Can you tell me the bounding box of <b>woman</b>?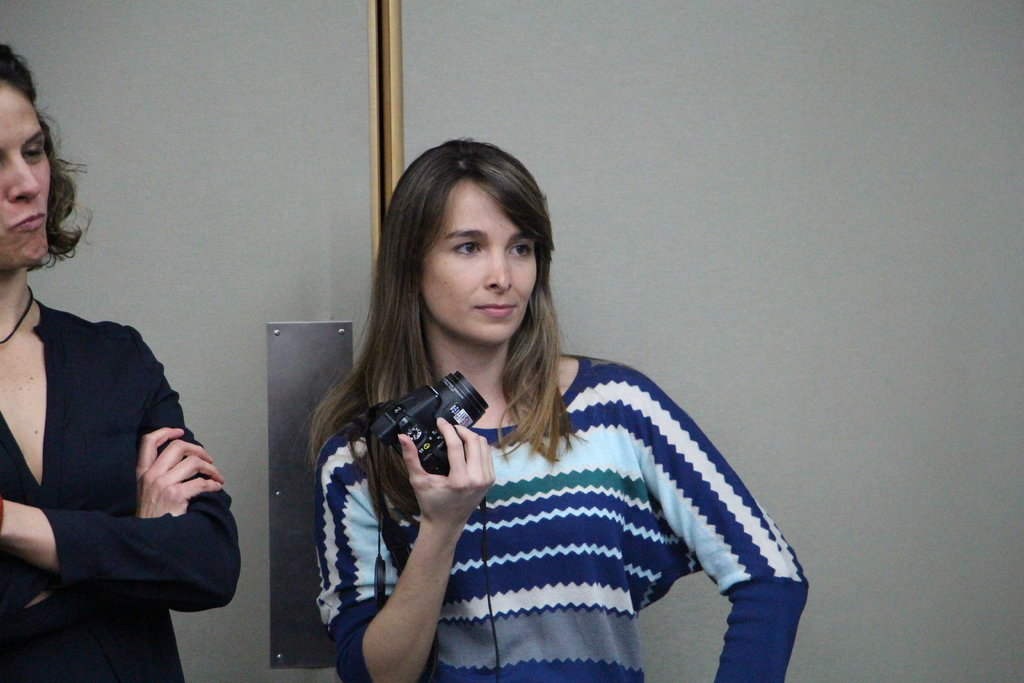
{"left": 283, "top": 168, "right": 794, "bottom": 679}.
